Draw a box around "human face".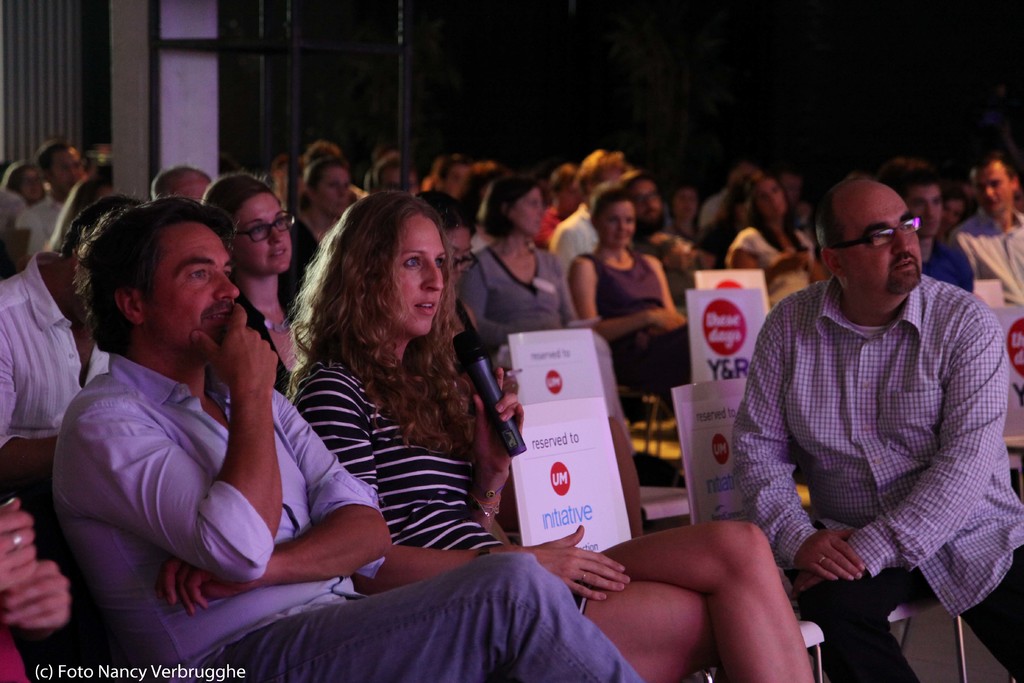
select_region(376, 158, 419, 199).
